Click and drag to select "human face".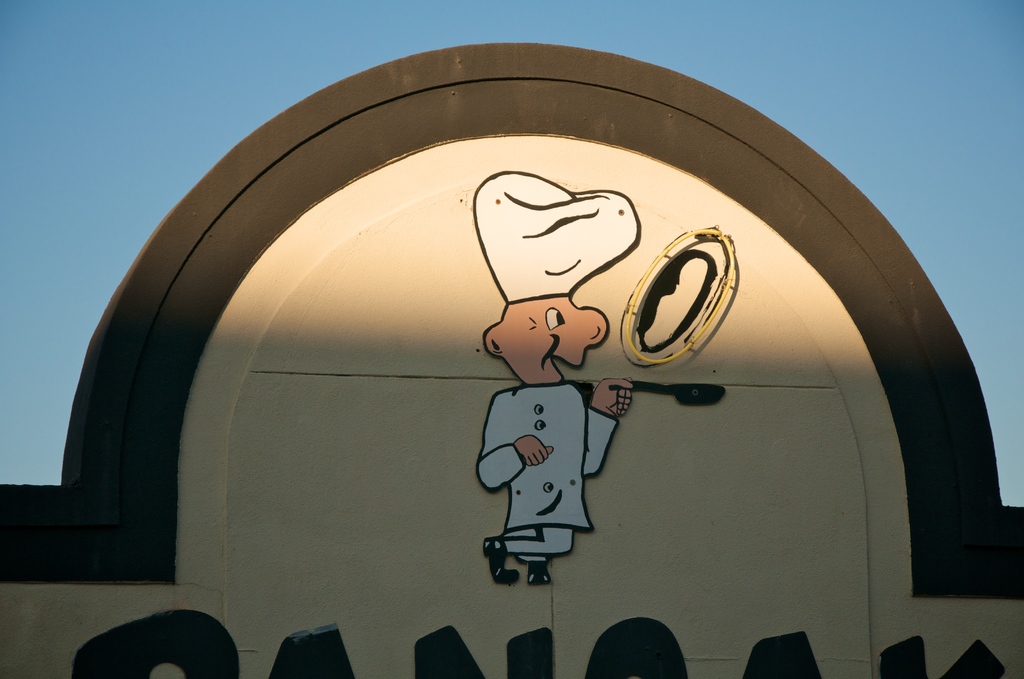
Selection: 509 295 607 384.
